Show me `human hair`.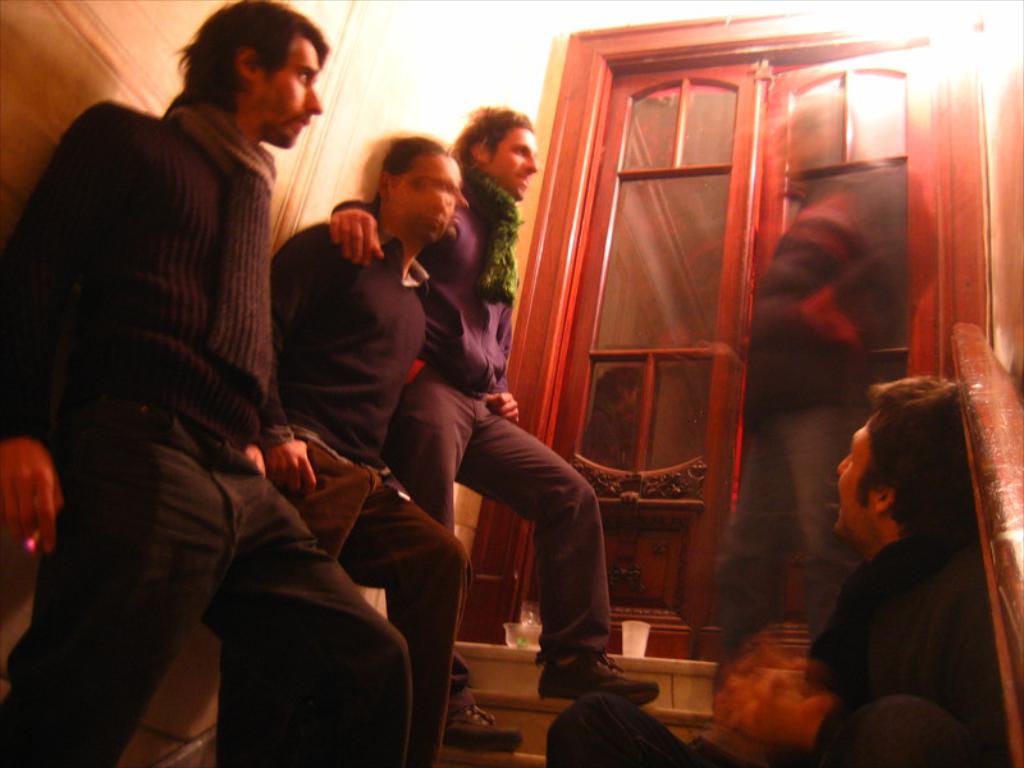
`human hair` is here: (left=453, top=116, right=535, bottom=172).
